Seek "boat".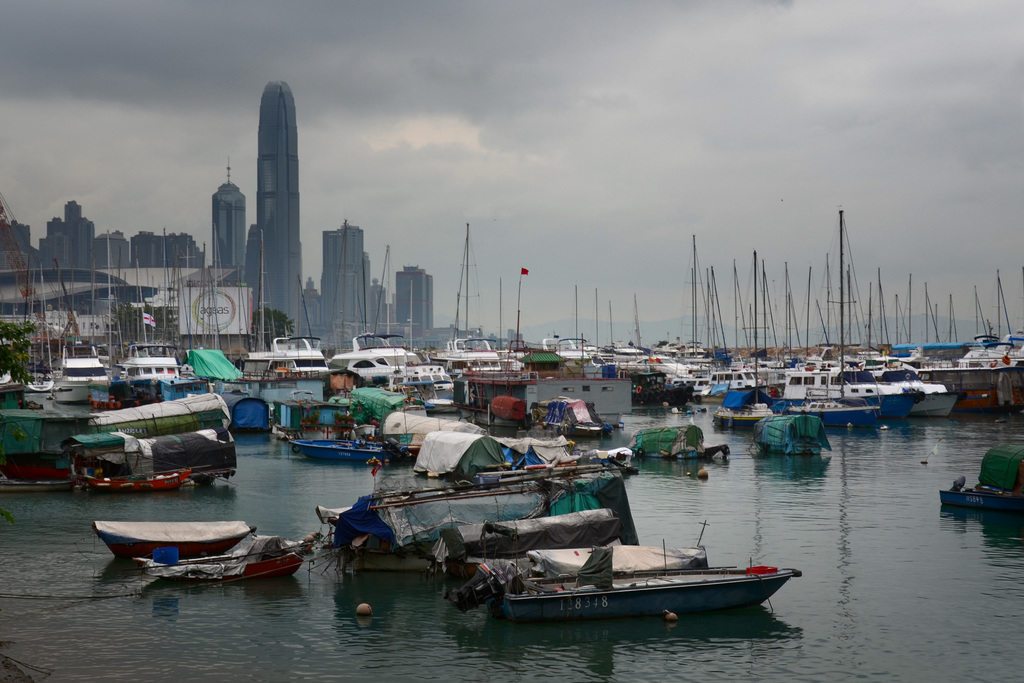
493, 434, 577, 459.
